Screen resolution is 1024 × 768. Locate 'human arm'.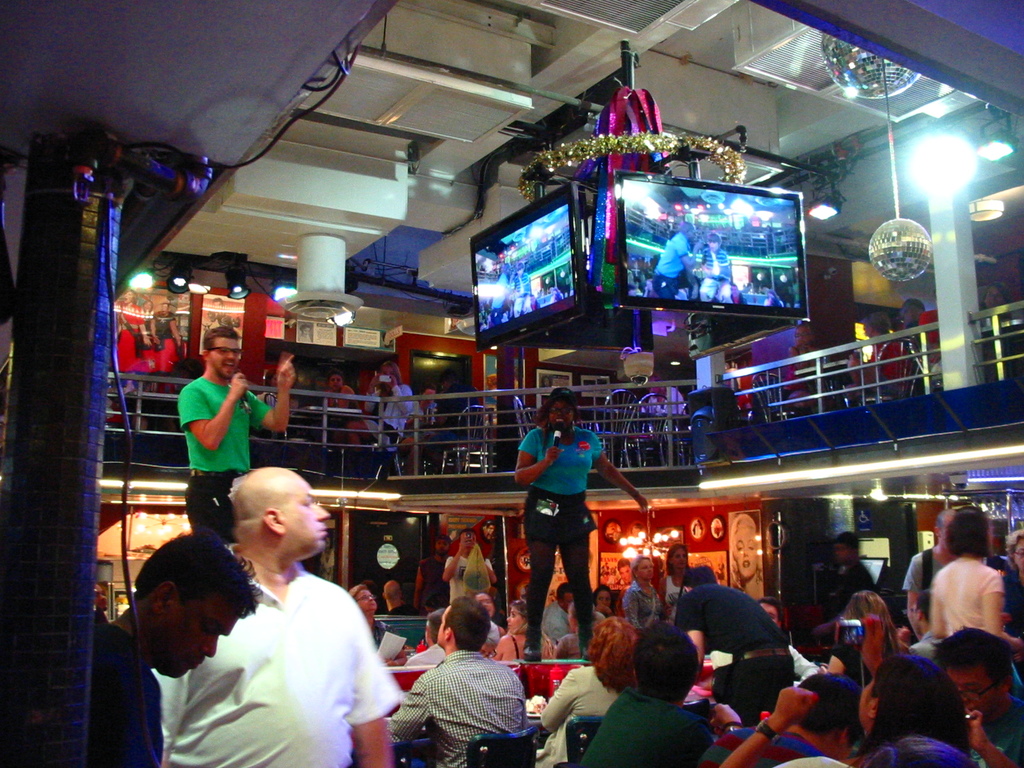
crop(898, 552, 924, 632).
